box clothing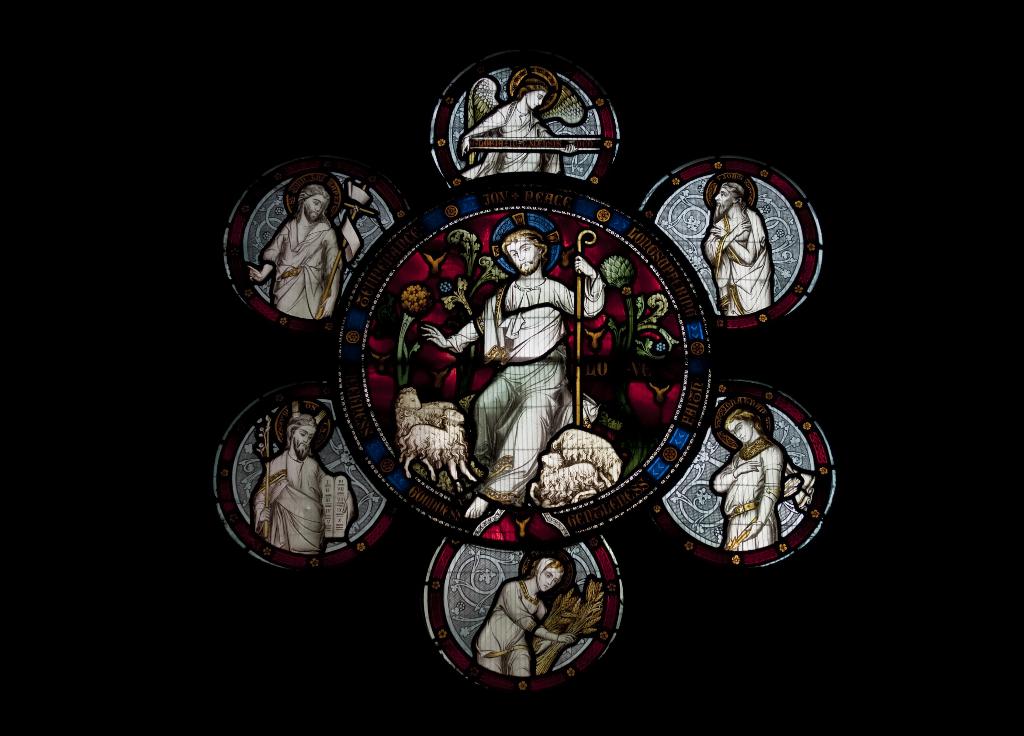
(259, 218, 345, 322)
